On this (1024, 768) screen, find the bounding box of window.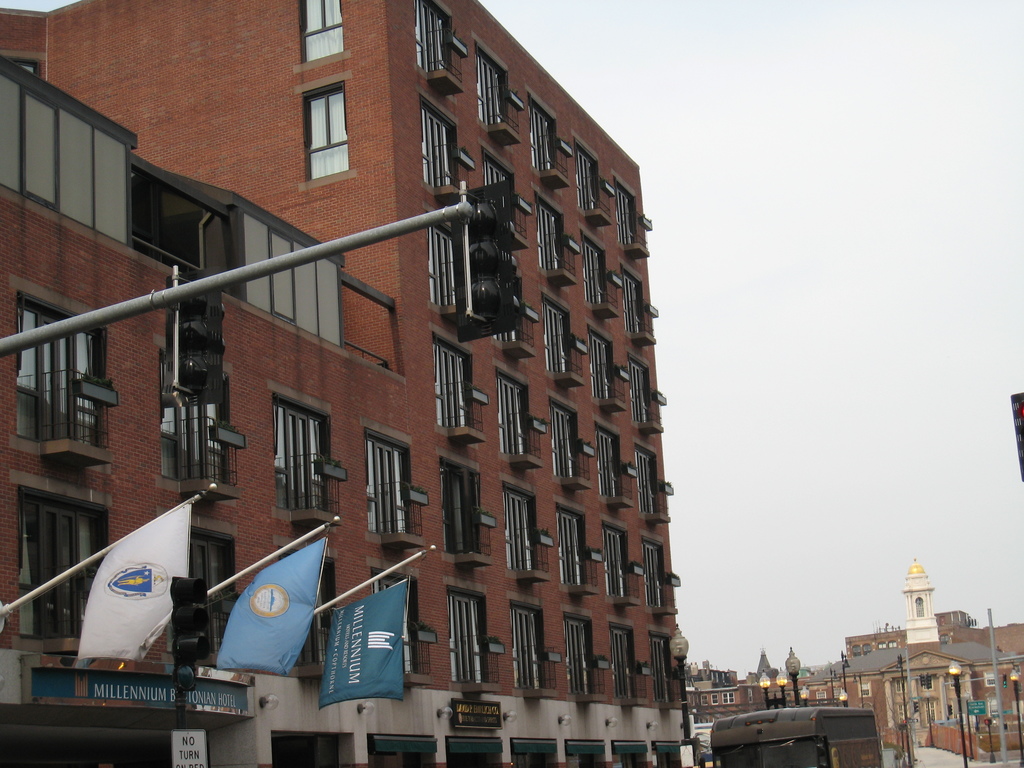
Bounding box: x1=851, y1=645, x2=861, y2=656.
